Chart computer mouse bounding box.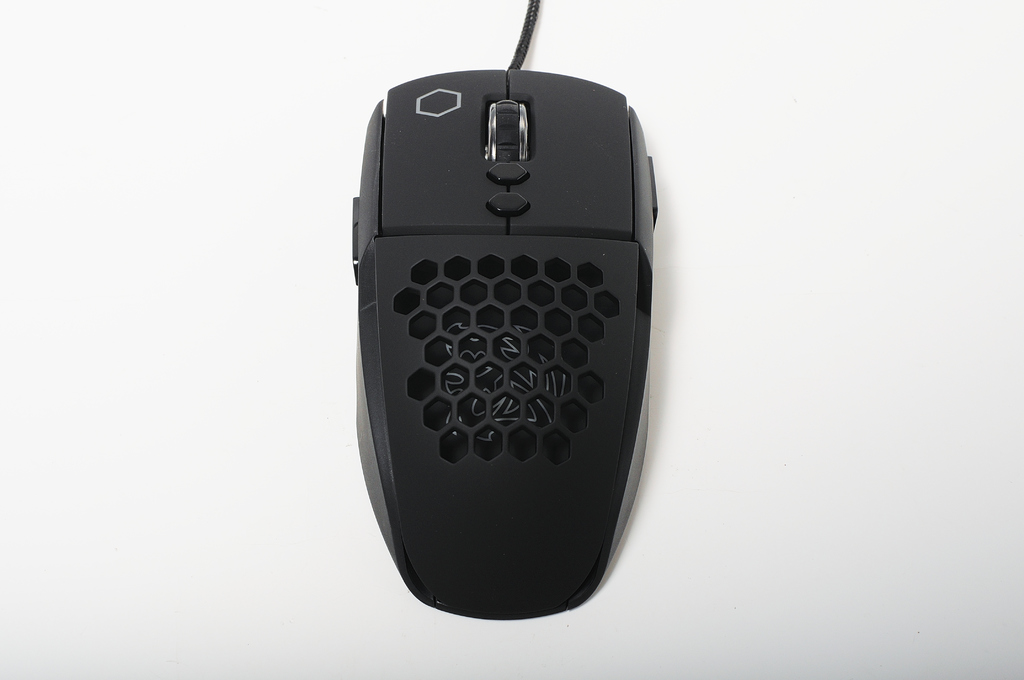
Charted: (354, 59, 661, 619).
